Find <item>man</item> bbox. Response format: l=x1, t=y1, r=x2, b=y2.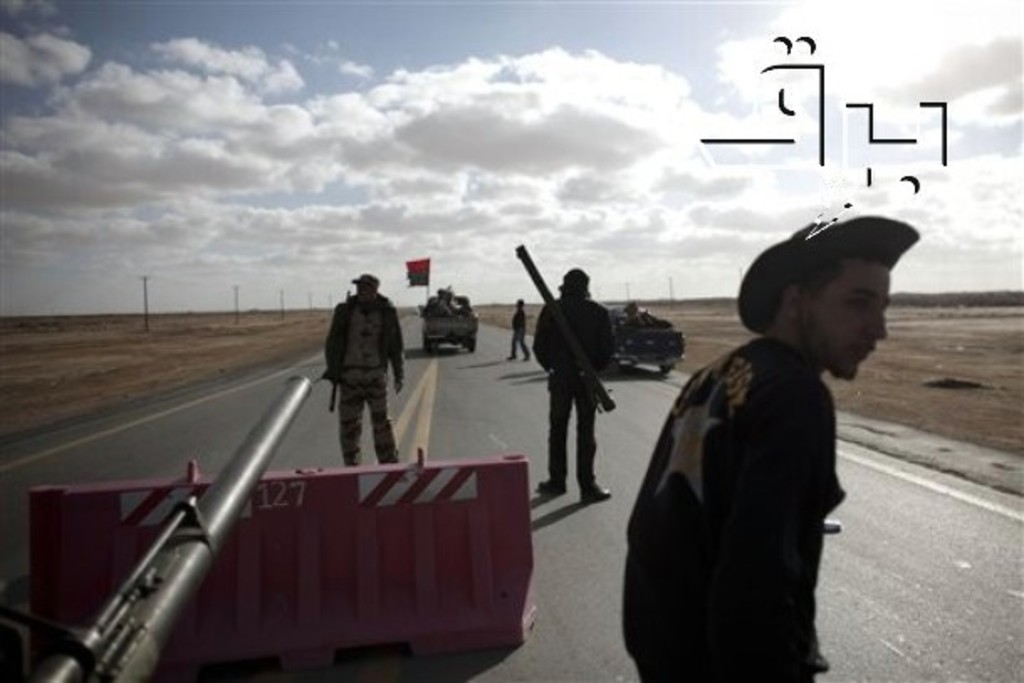
l=534, t=267, r=609, b=502.
